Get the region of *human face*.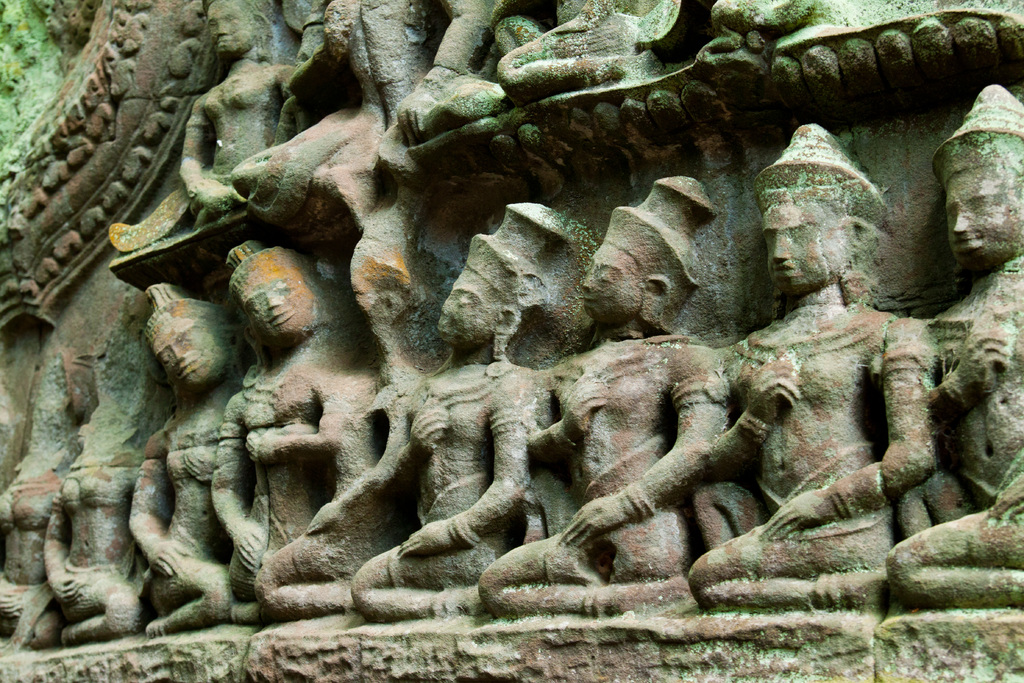
<region>429, 268, 491, 343</region>.
